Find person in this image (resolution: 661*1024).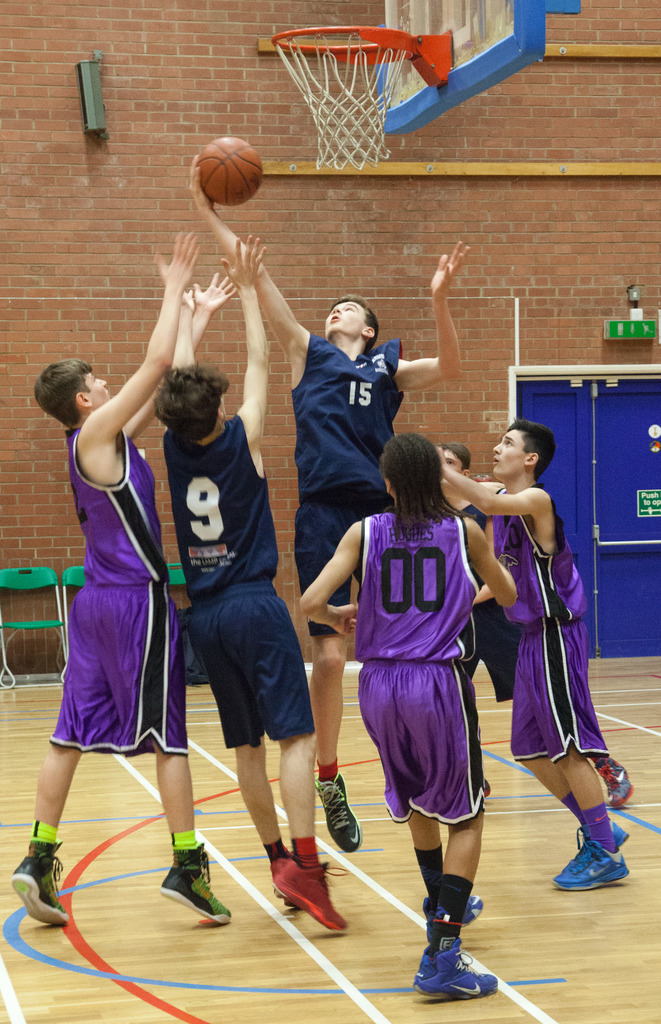
[432, 442, 637, 810].
